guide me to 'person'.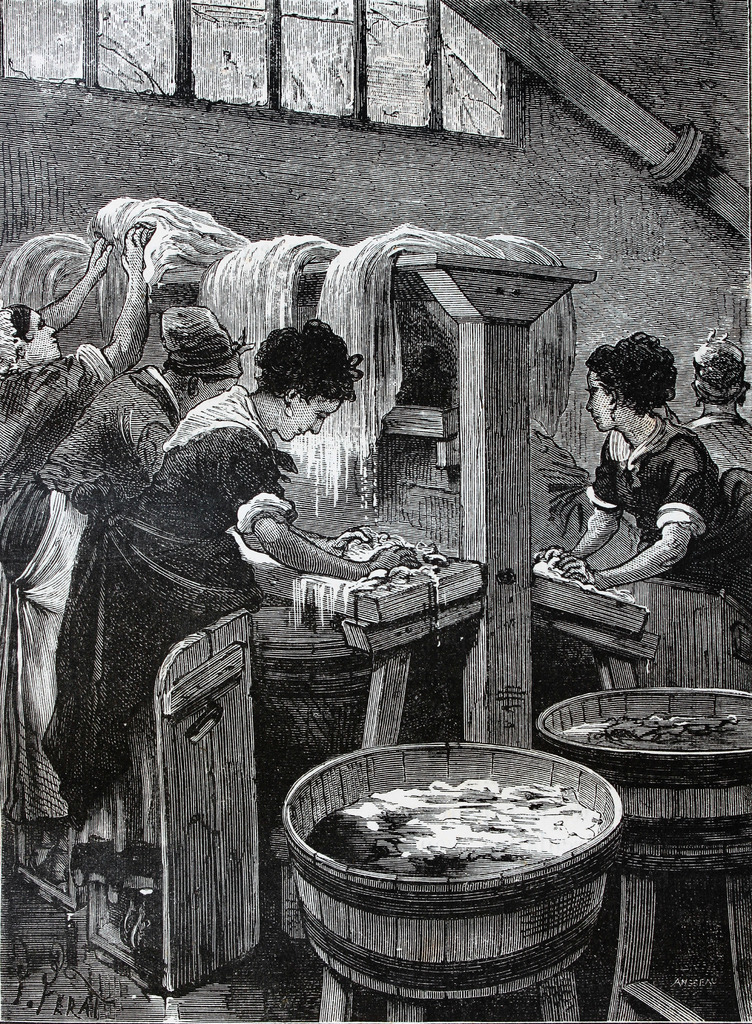
Guidance: bbox=(0, 309, 242, 839).
